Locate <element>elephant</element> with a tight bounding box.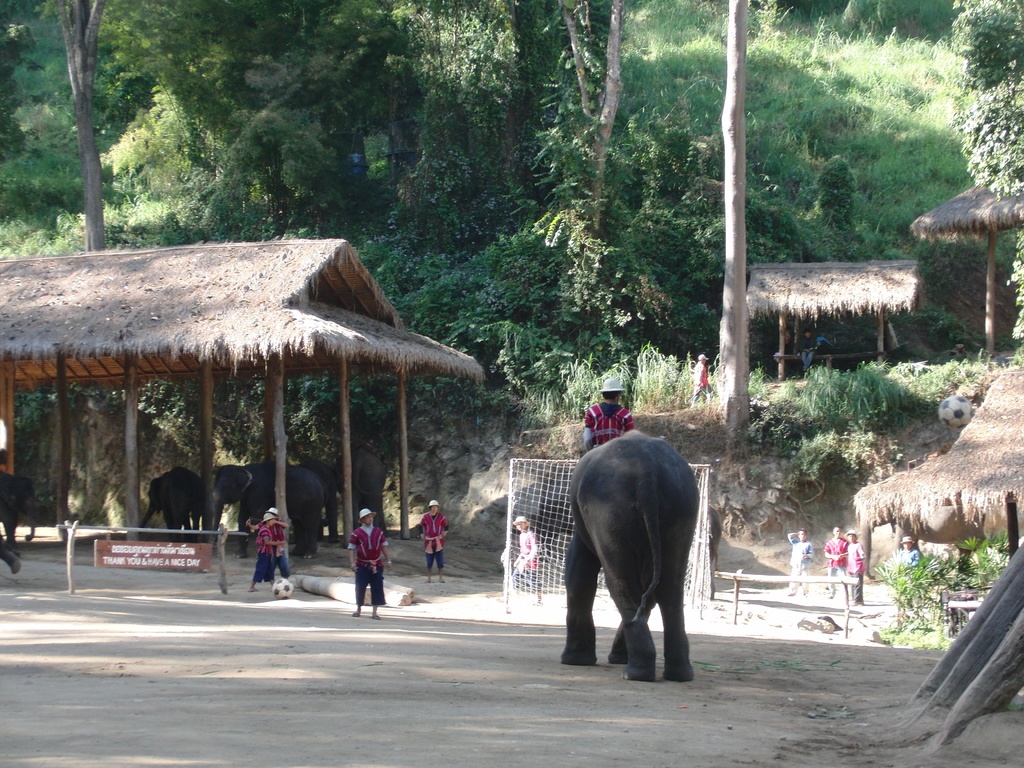
crop(209, 463, 276, 558).
